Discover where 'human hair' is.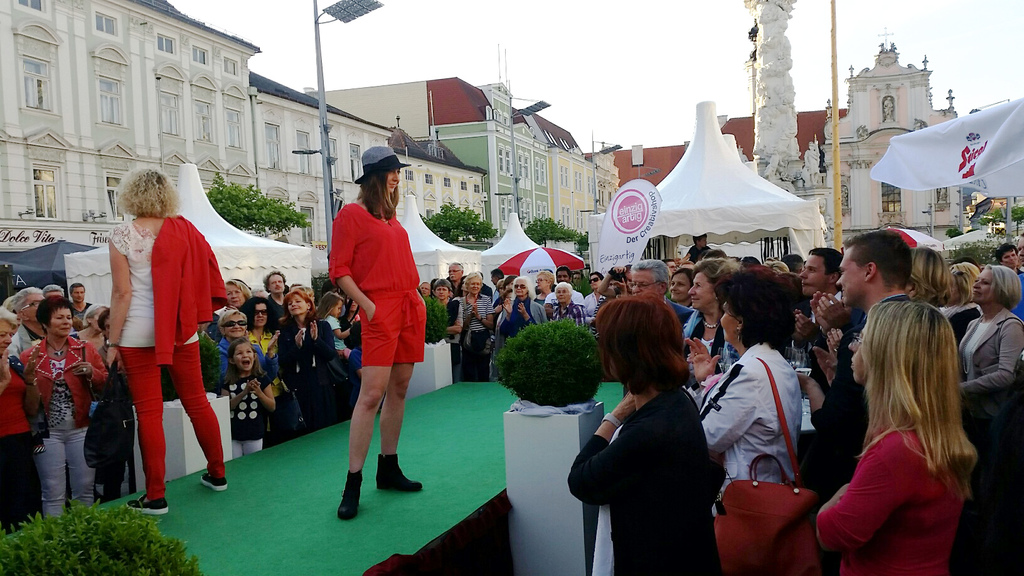
Discovered at bbox=[785, 253, 803, 271].
